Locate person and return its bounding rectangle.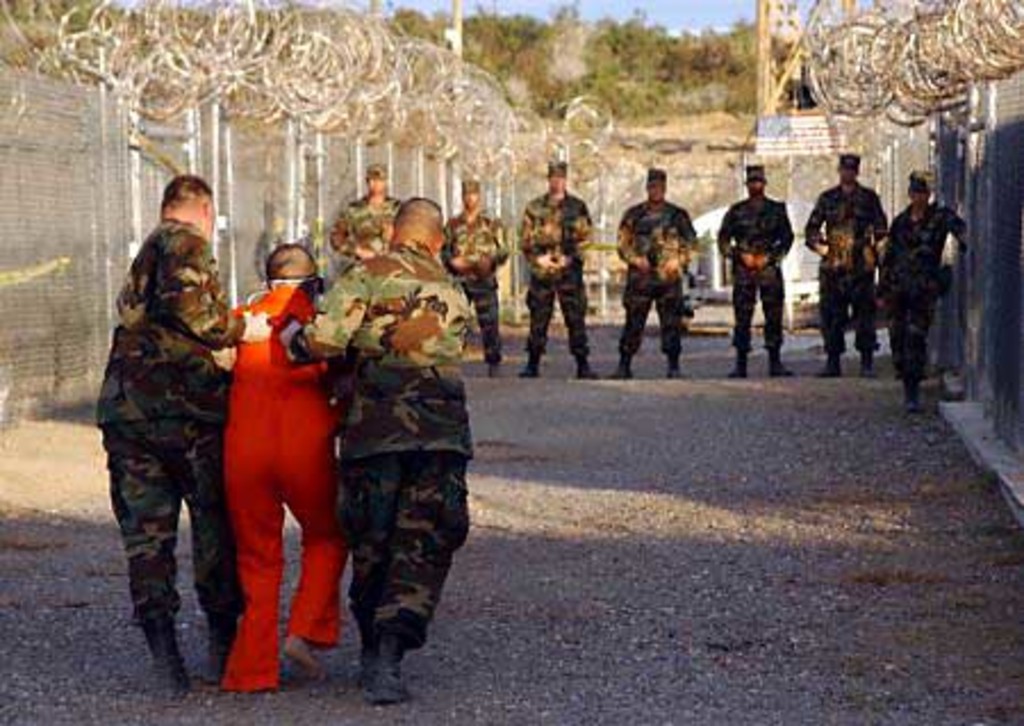
x1=102, y1=168, x2=255, y2=694.
